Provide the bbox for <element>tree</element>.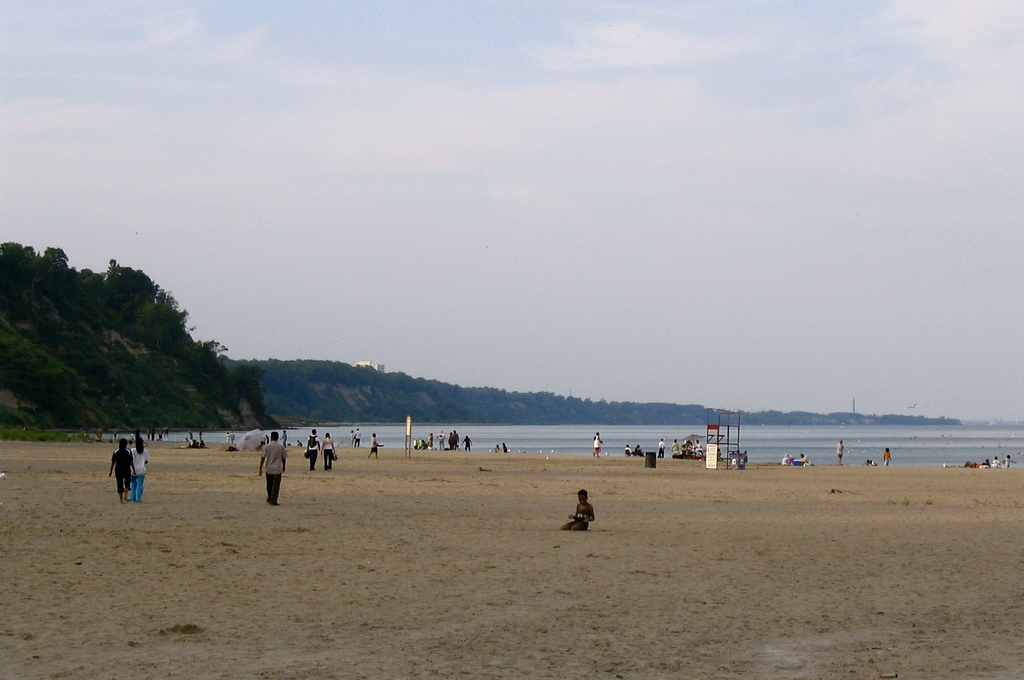
[0,247,224,422].
